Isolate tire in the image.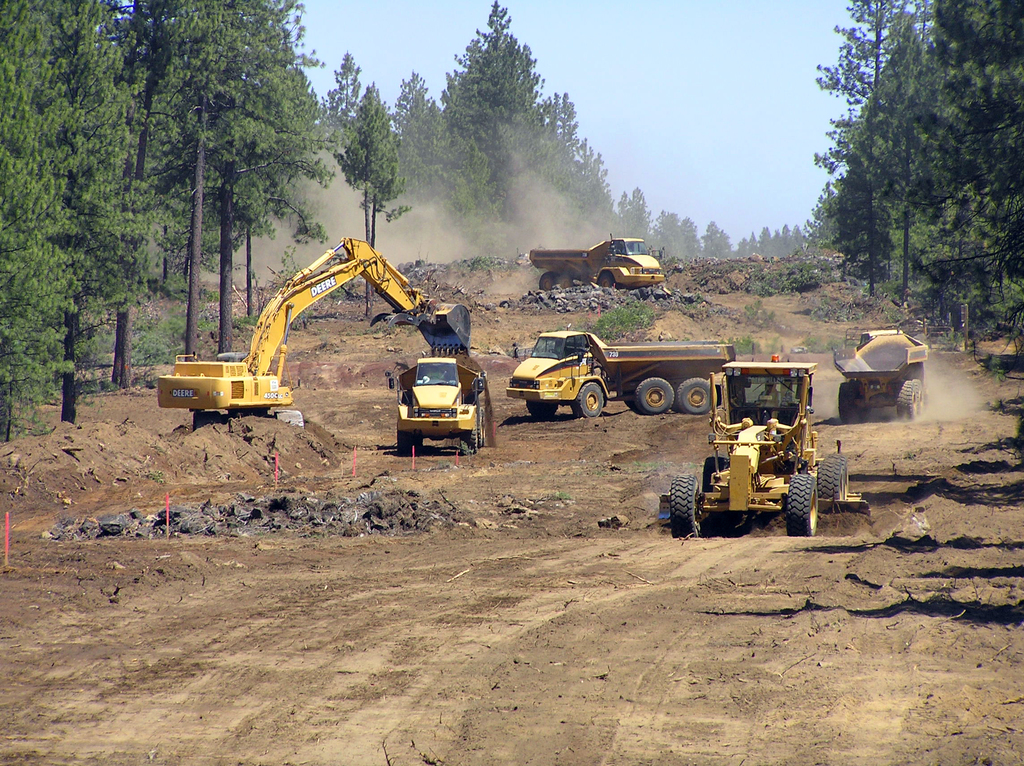
Isolated region: (540, 271, 553, 291).
